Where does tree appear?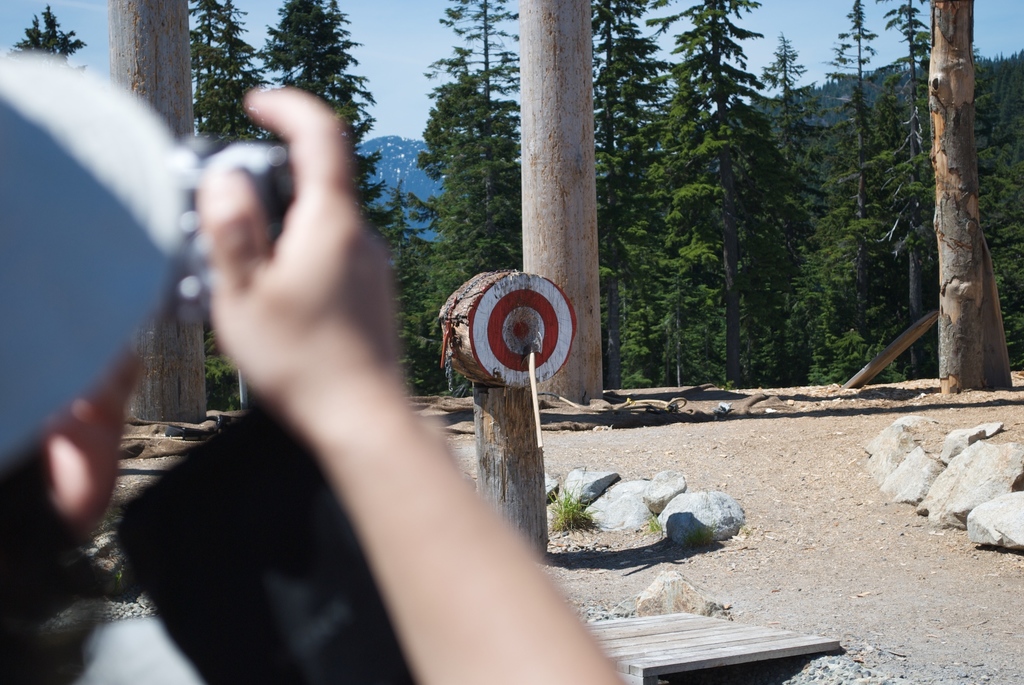
Appears at 0 0 94 74.
